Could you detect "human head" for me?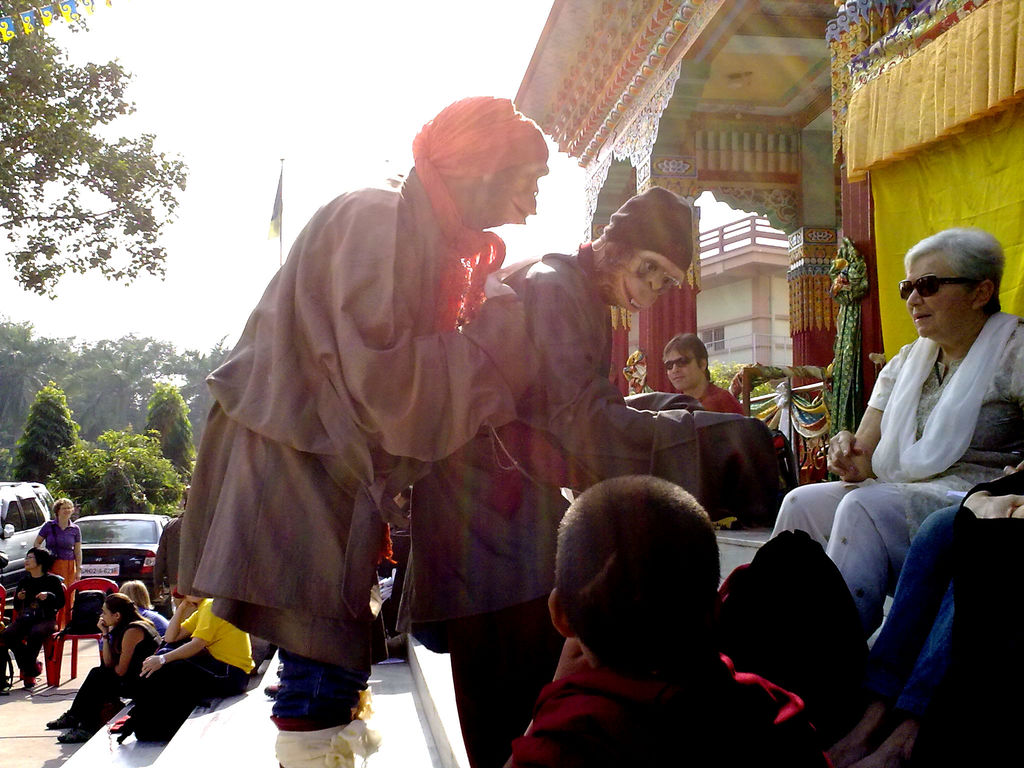
Detection result: BBox(25, 552, 49, 573).
